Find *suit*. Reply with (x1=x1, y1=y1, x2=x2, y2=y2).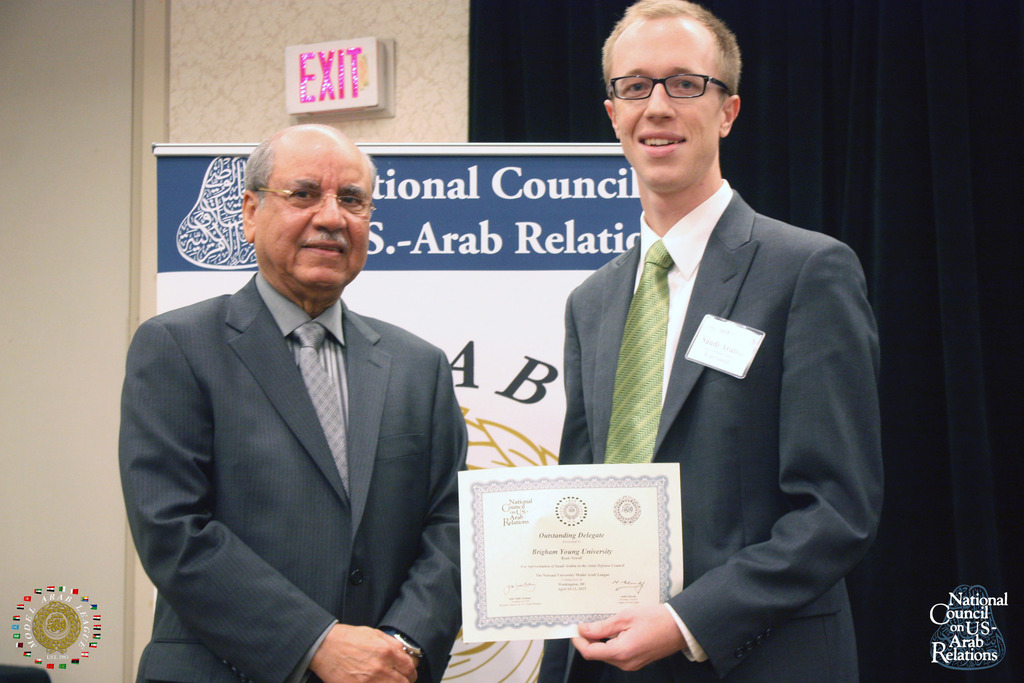
(x1=561, y1=49, x2=886, y2=682).
